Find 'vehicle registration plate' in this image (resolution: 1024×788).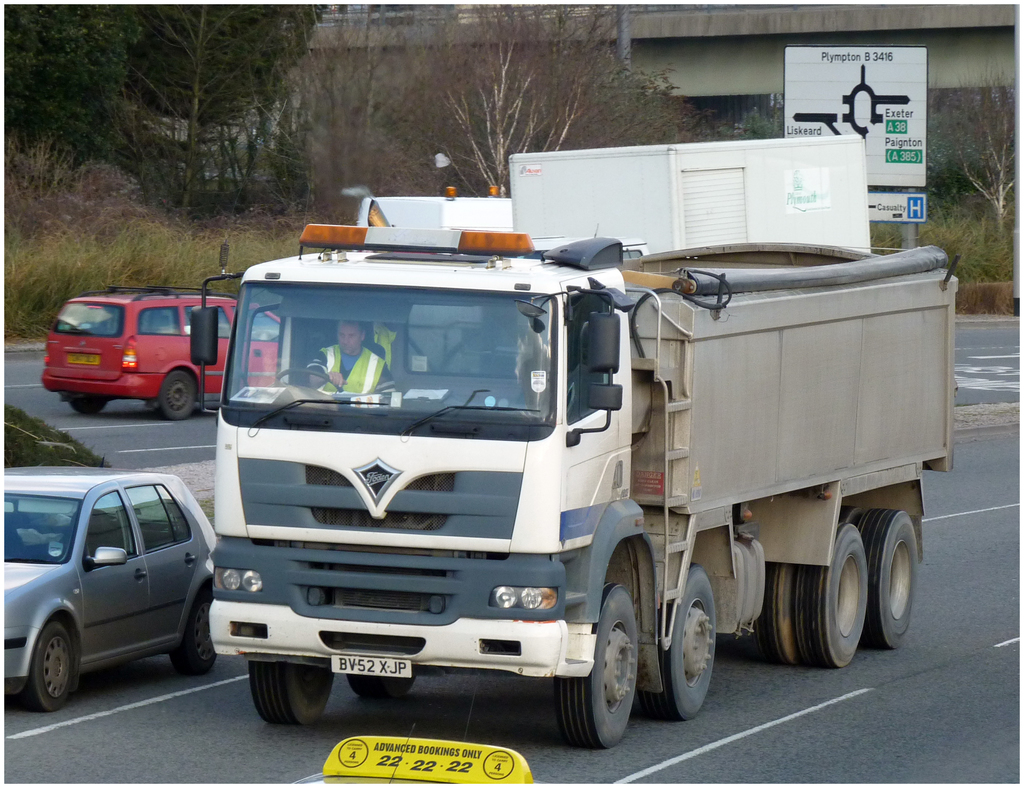
[330, 653, 412, 680].
